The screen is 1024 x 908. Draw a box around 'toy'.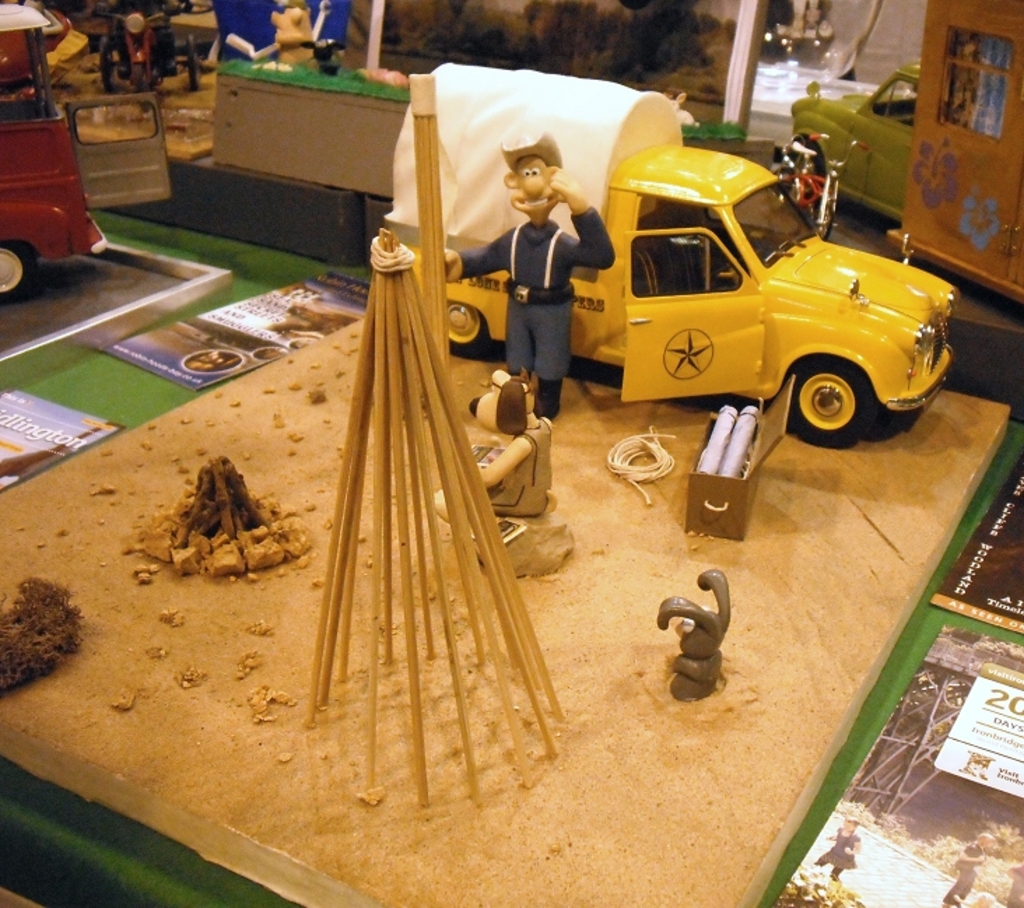
detection(428, 369, 560, 546).
